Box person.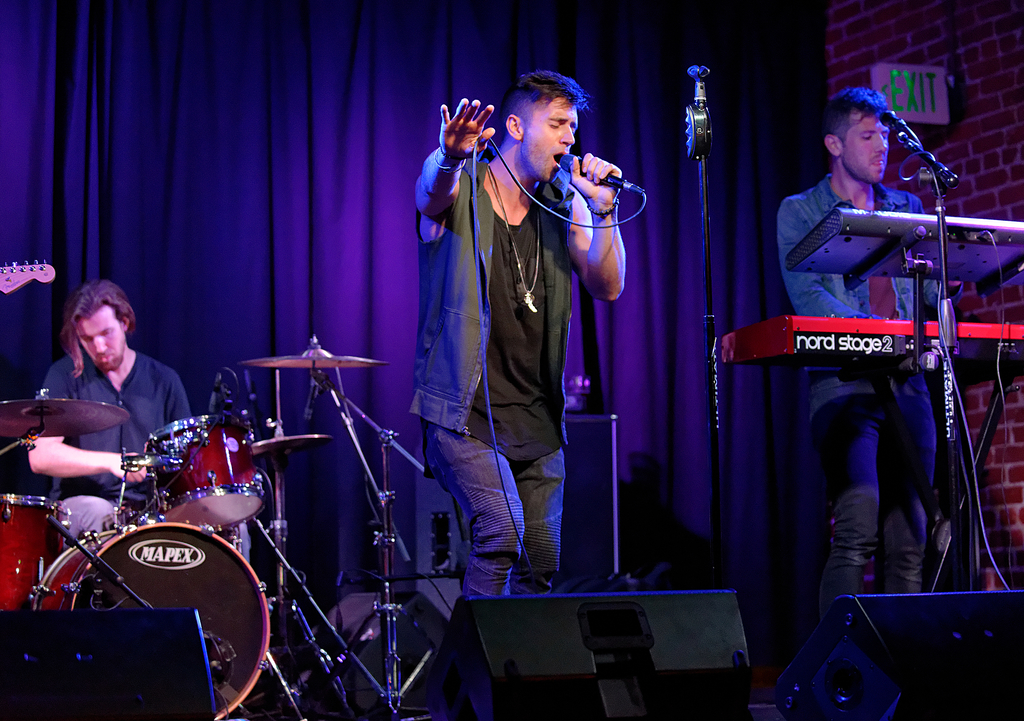
29:283:194:543.
